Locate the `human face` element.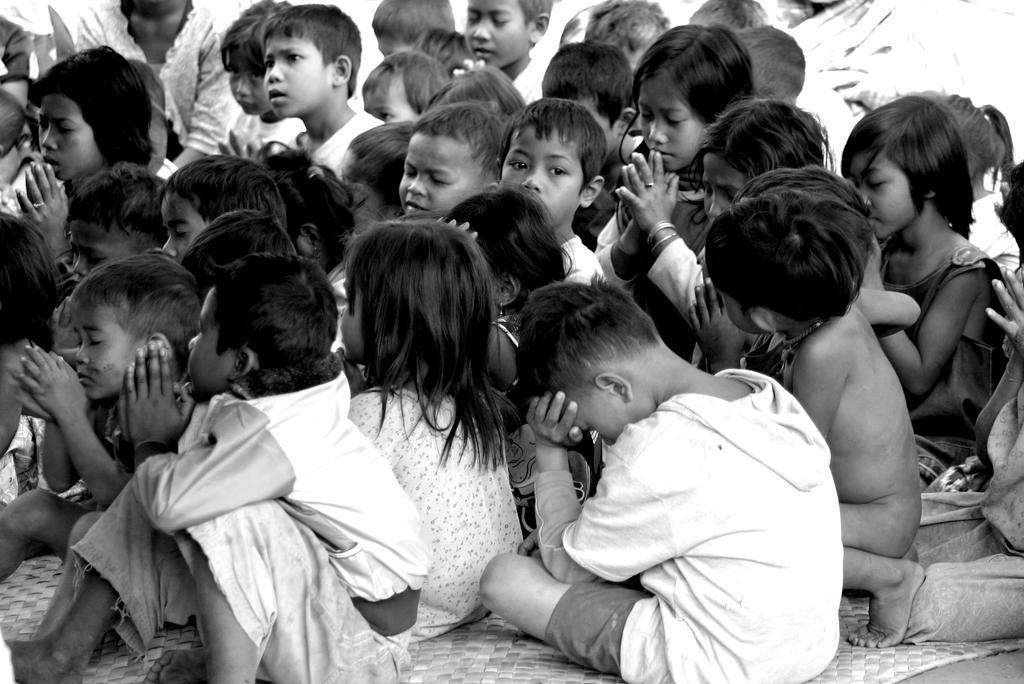
Element bbox: 36,85,100,180.
